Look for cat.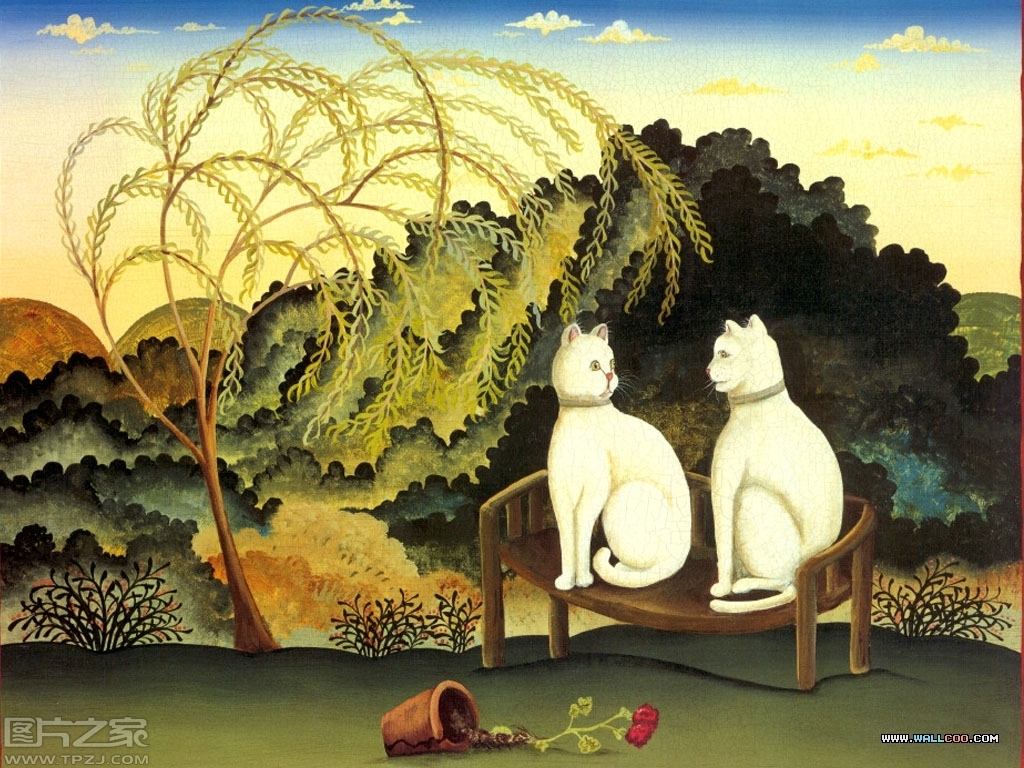
Found: (541, 322, 695, 595).
